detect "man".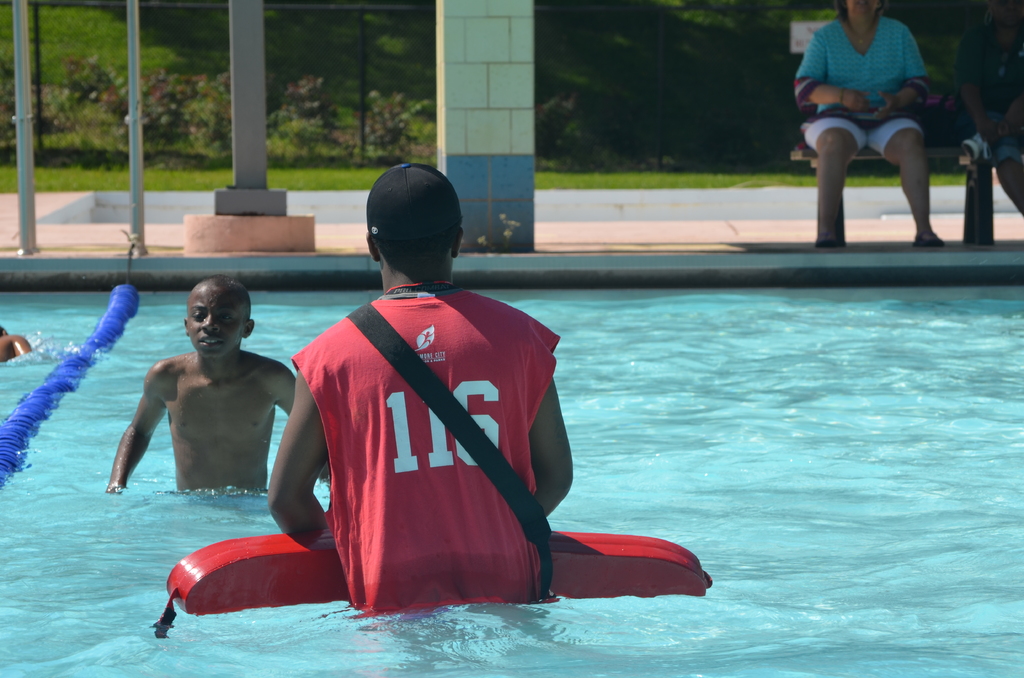
Detected at (x1=250, y1=168, x2=628, y2=629).
